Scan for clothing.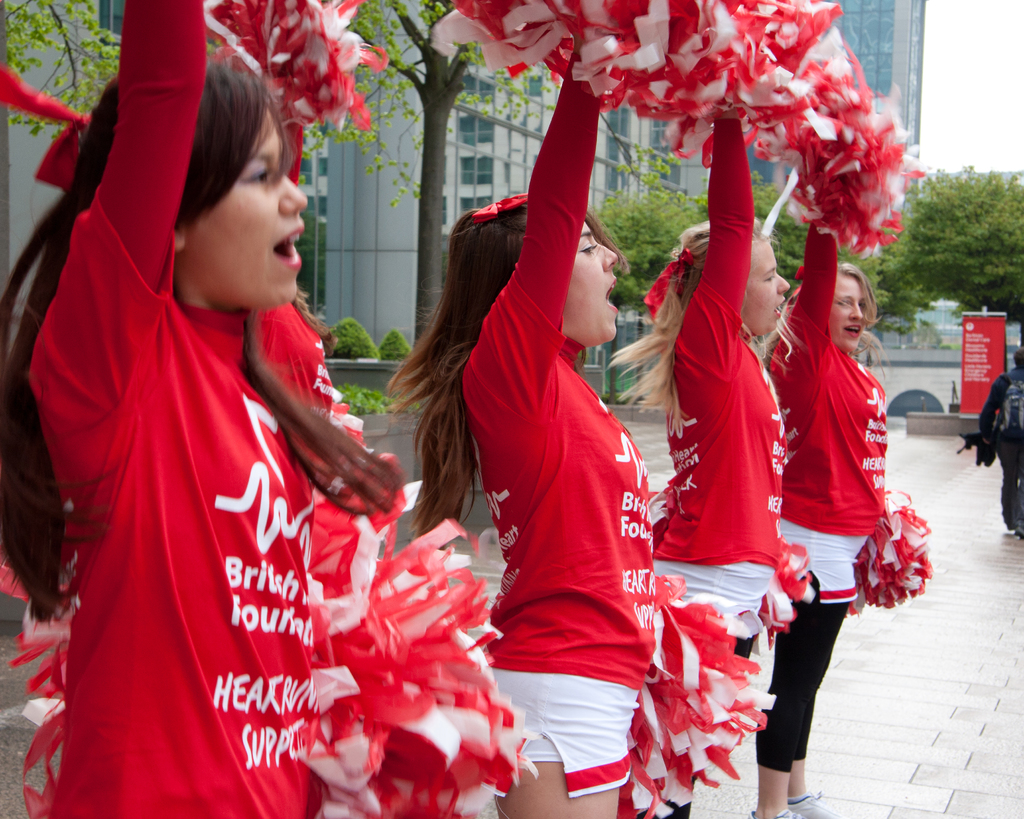
Scan result: bbox(764, 214, 900, 779).
